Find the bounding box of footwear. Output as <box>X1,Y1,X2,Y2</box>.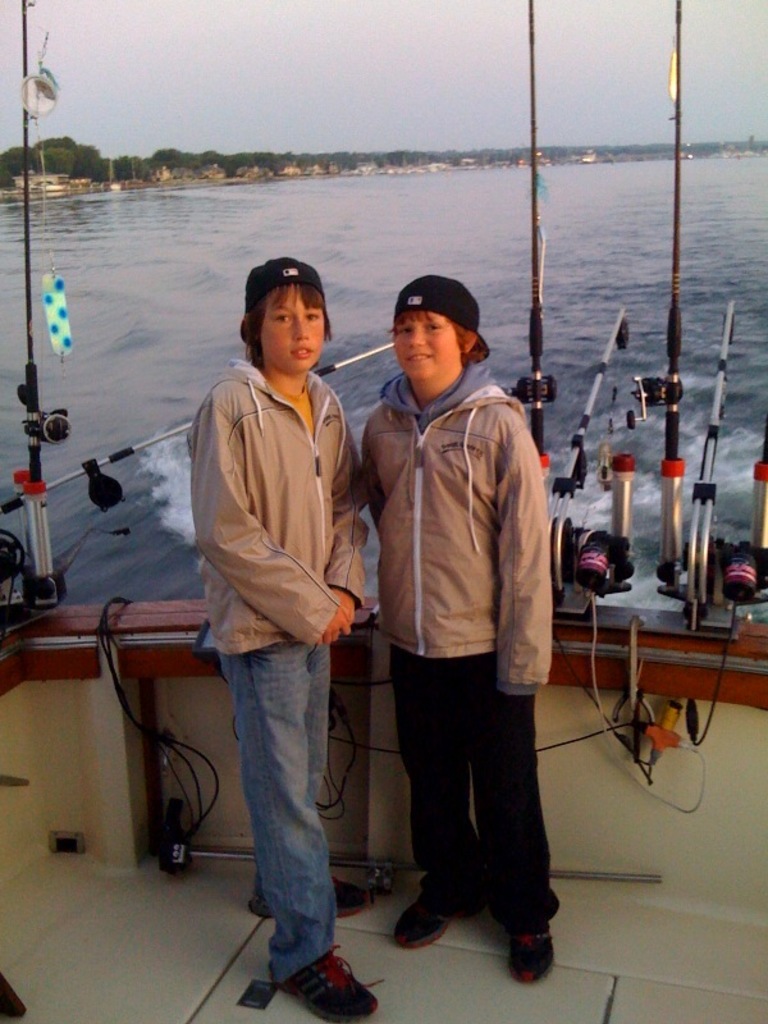
<box>264,950,388,1023</box>.
